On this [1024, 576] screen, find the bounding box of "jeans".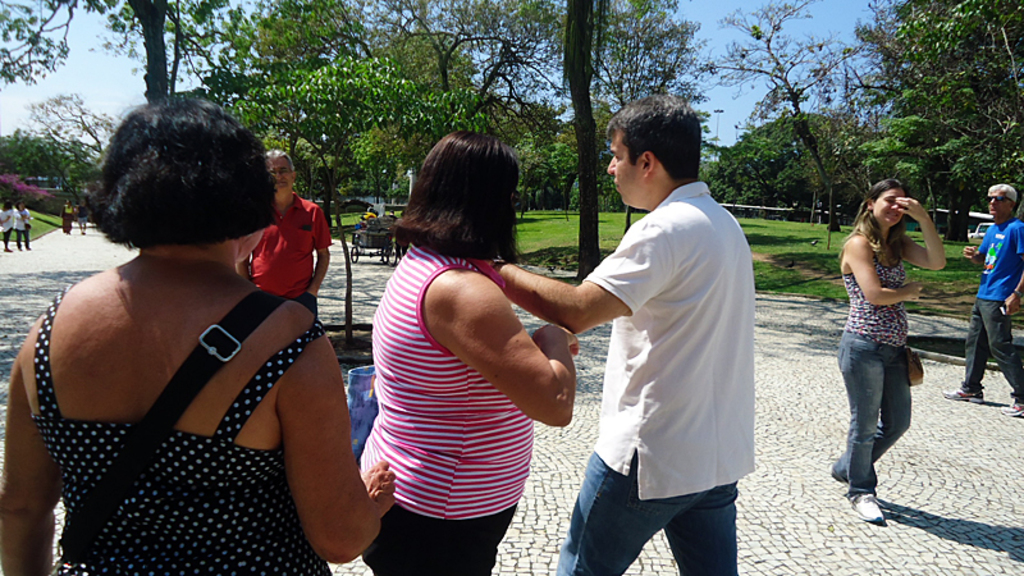
Bounding box: [left=966, top=311, right=1023, bottom=403].
